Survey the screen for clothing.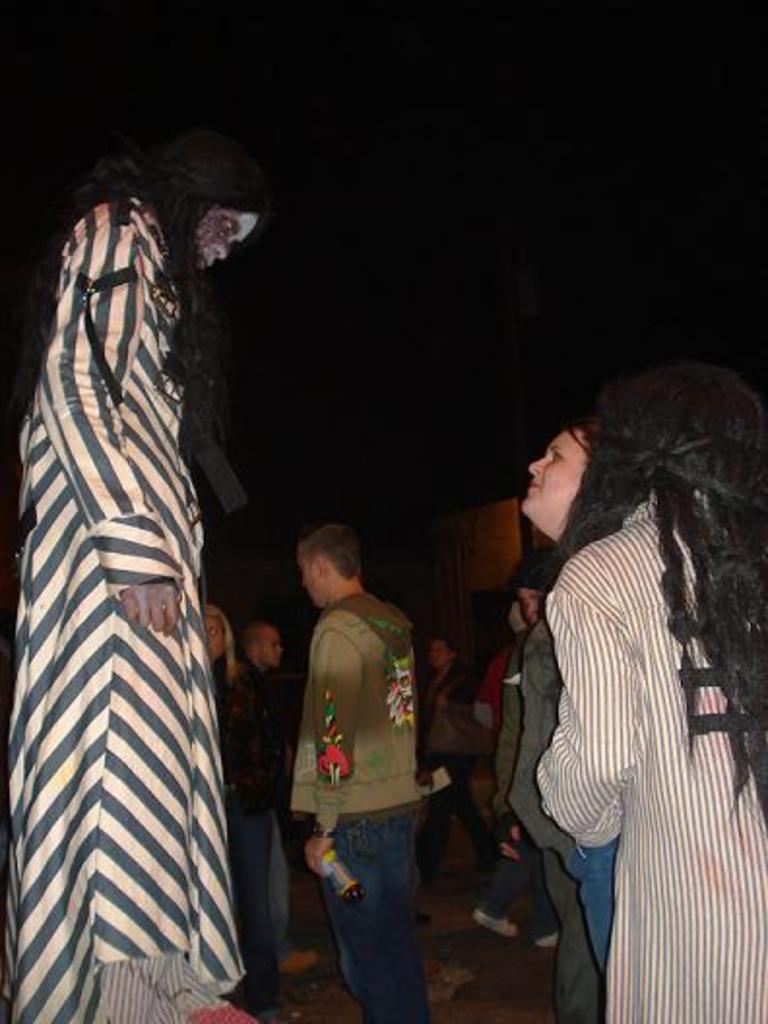
Survey found: region(496, 634, 599, 1022).
